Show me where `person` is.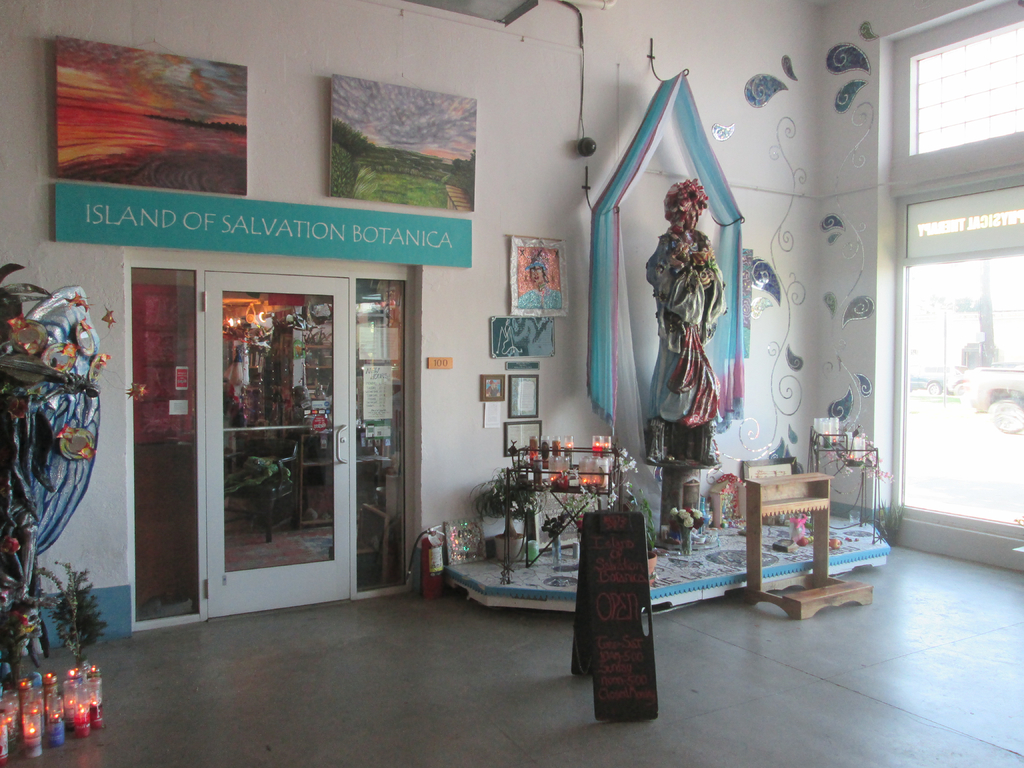
`person` is at <bbox>631, 132, 746, 560</bbox>.
